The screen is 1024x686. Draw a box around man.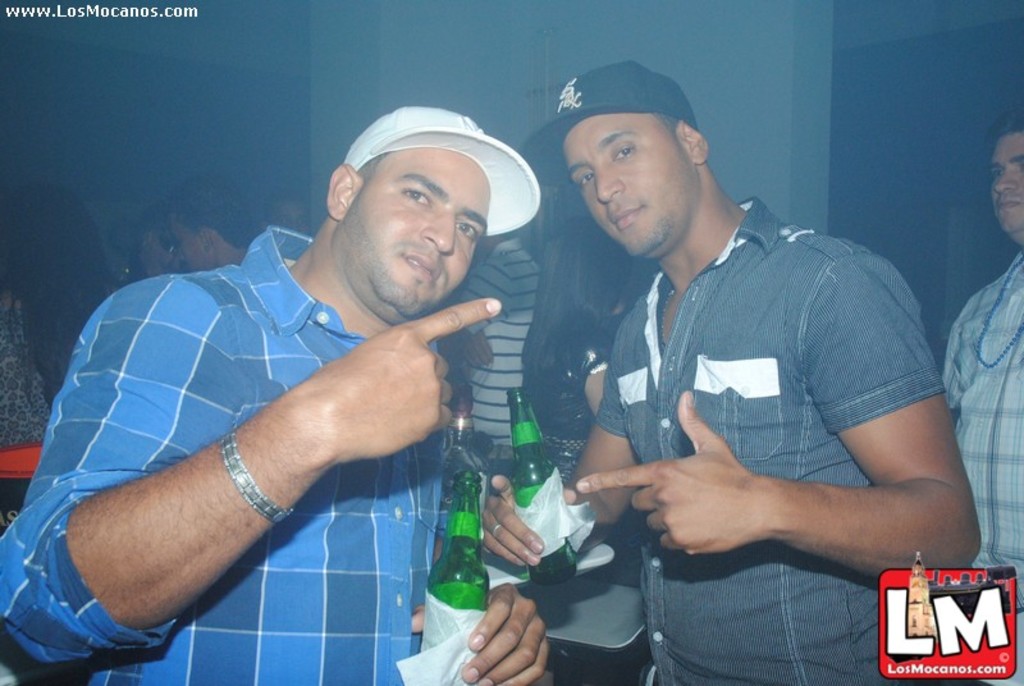
<bbox>18, 77, 575, 677</bbox>.
